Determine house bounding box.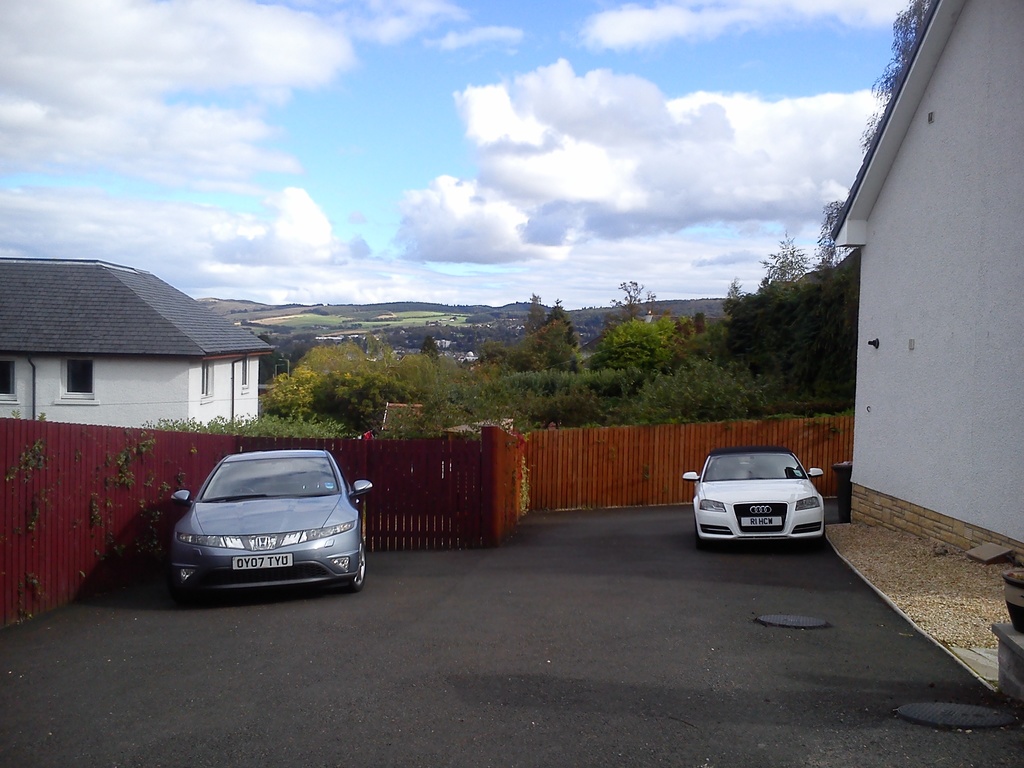
Determined: left=831, top=0, right=1023, bottom=715.
